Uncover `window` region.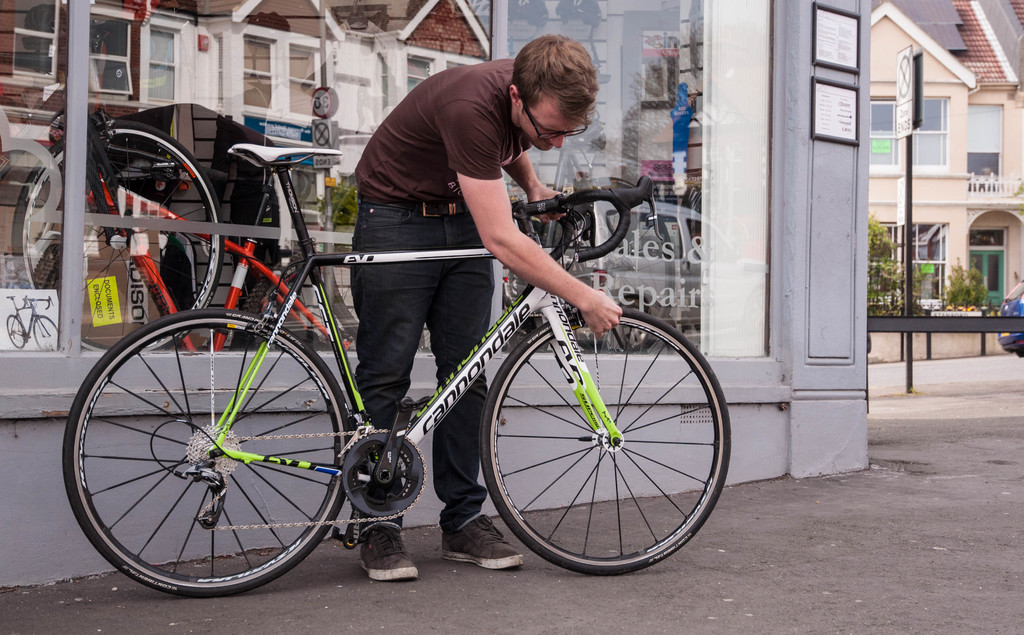
Uncovered: (145,16,178,105).
